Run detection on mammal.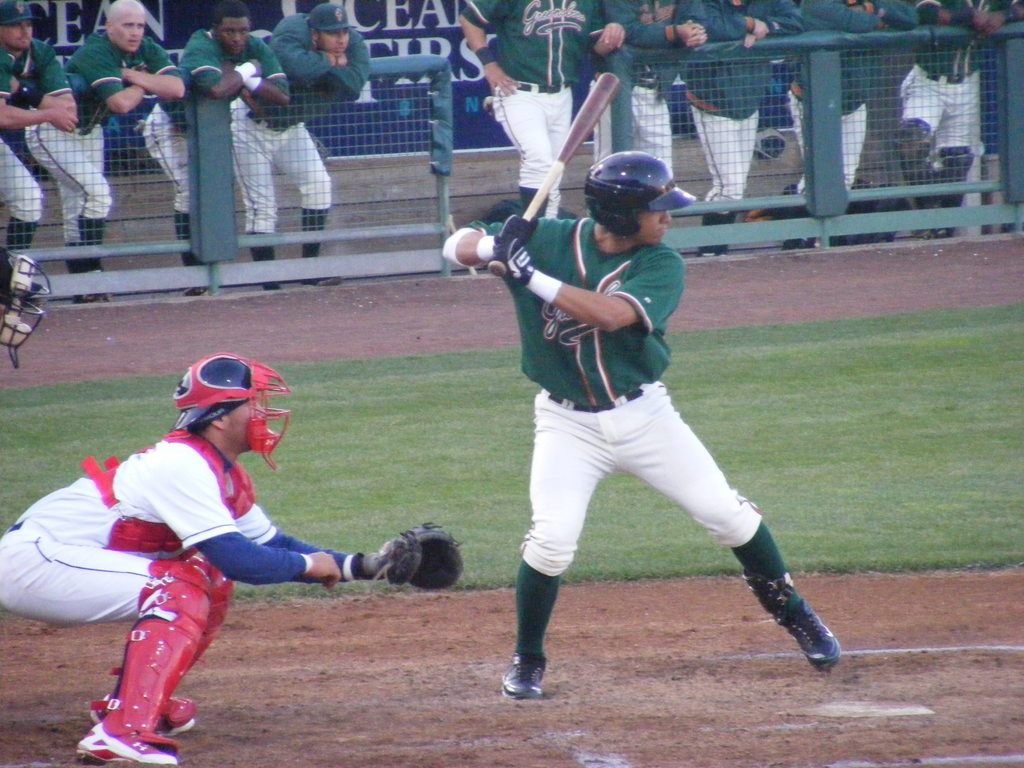
Result: {"left": 785, "top": 0, "right": 921, "bottom": 250}.
